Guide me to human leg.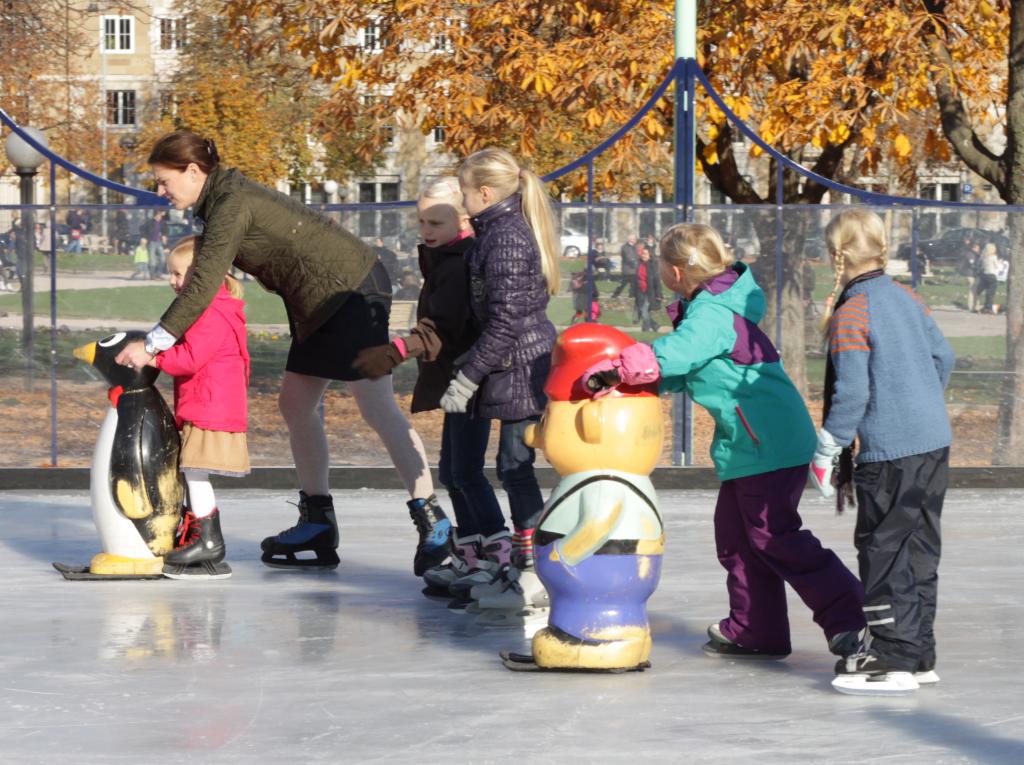
Guidance: 170:428:239:560.
